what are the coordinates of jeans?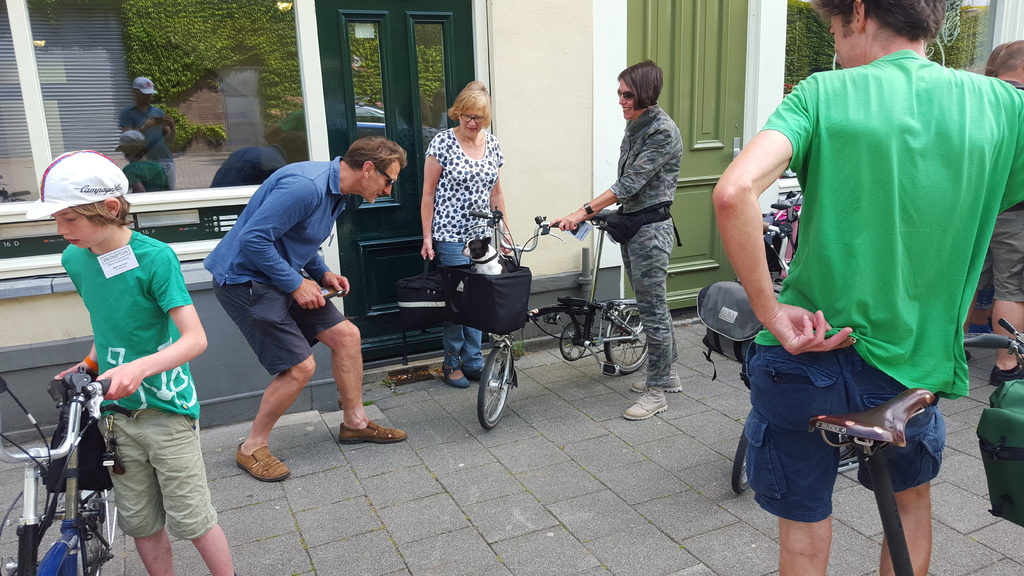
bbox=(435, 240, 483, 371).
